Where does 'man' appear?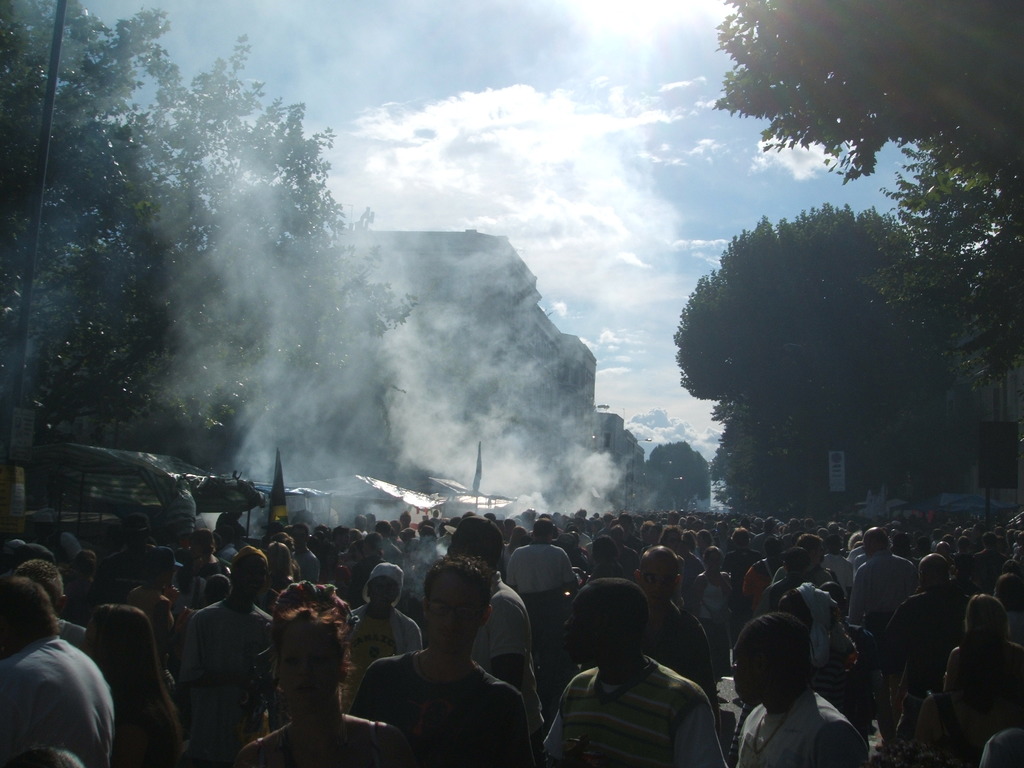
Appears at 718, 607, 874, 767.
